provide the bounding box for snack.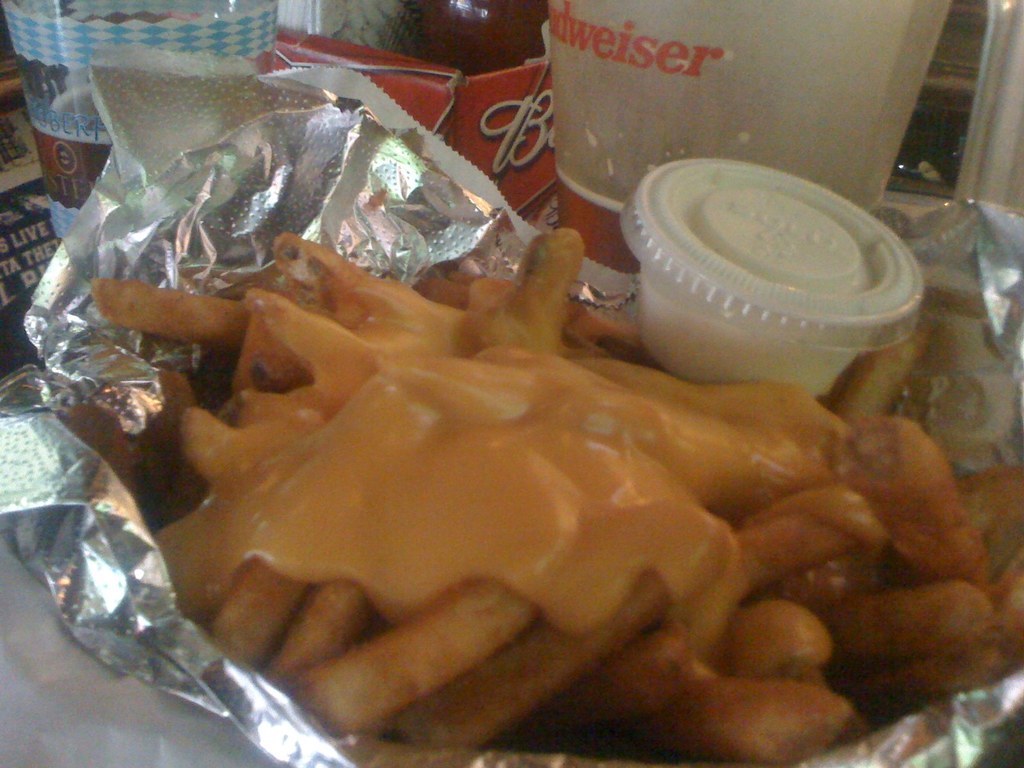
detection(75, 225, 984, 767).
